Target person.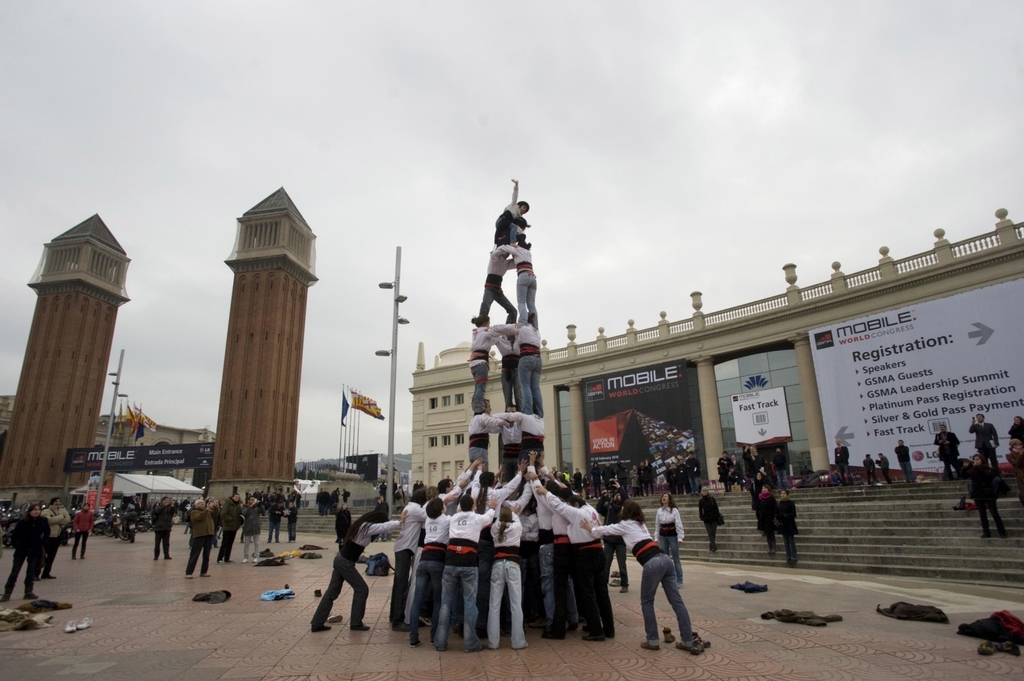
Target region: <region>186, 501, 215, 577</region>.
